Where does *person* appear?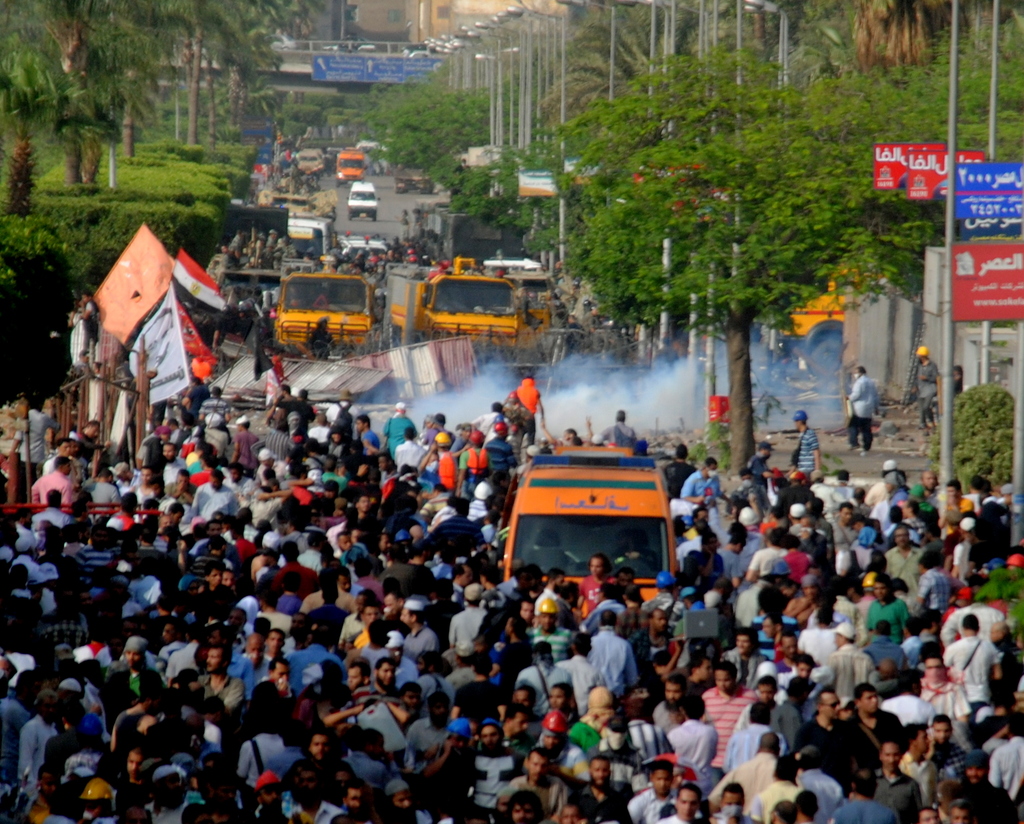
Appears at rect(582, 756, 618, 820).
